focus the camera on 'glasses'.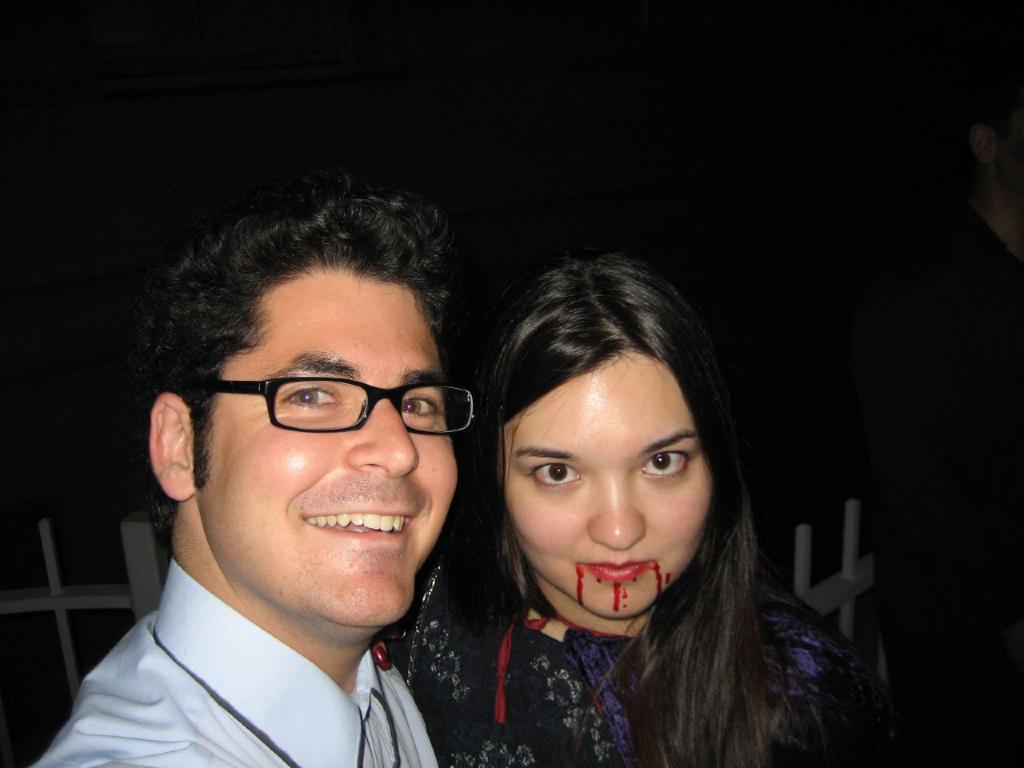
Focus region: 184, 366, 490, 440.
